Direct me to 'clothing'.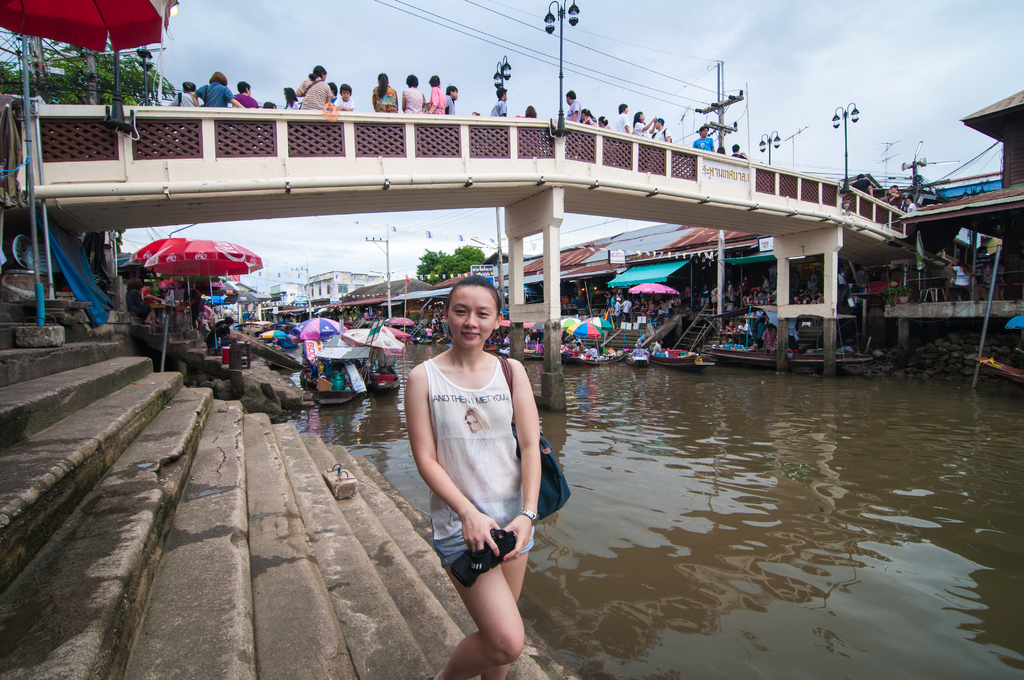
Direction: <region>234, 93, 261, 111</region>.
